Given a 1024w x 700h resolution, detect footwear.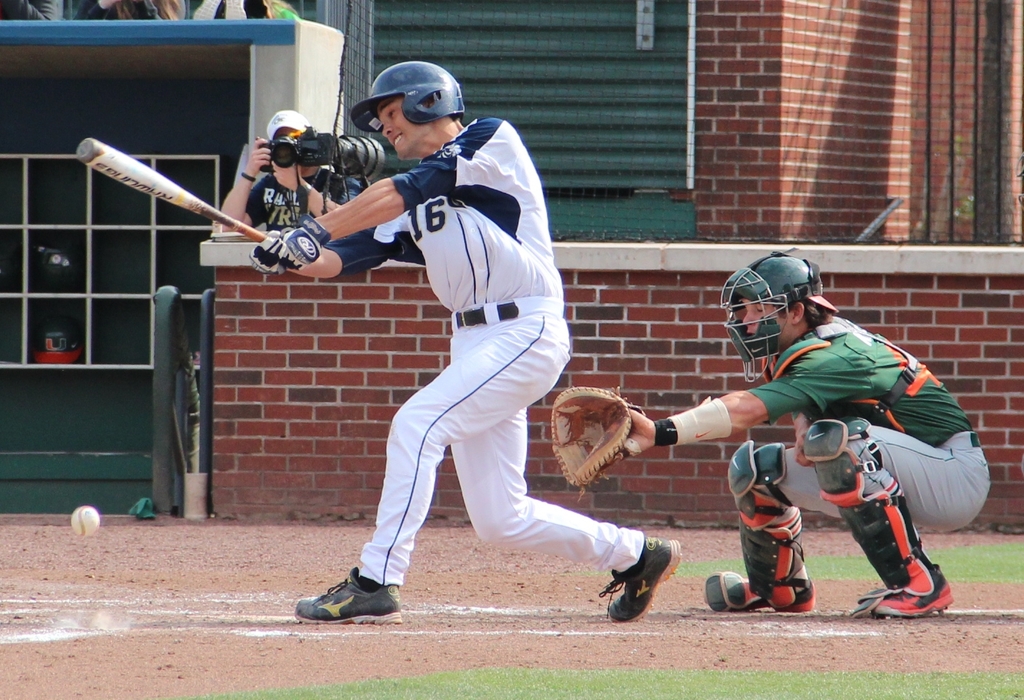
locate(706, 438, 819, 613).
